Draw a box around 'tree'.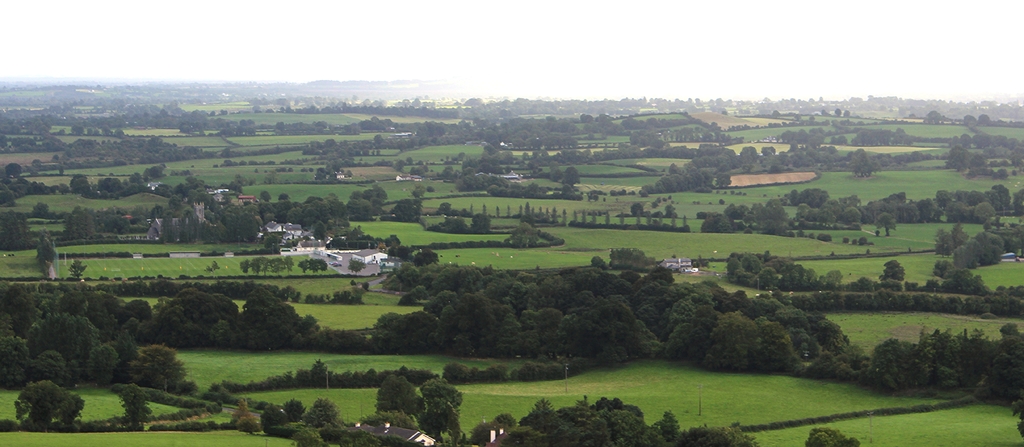
<region>364, 186, 385, 202</region>.
